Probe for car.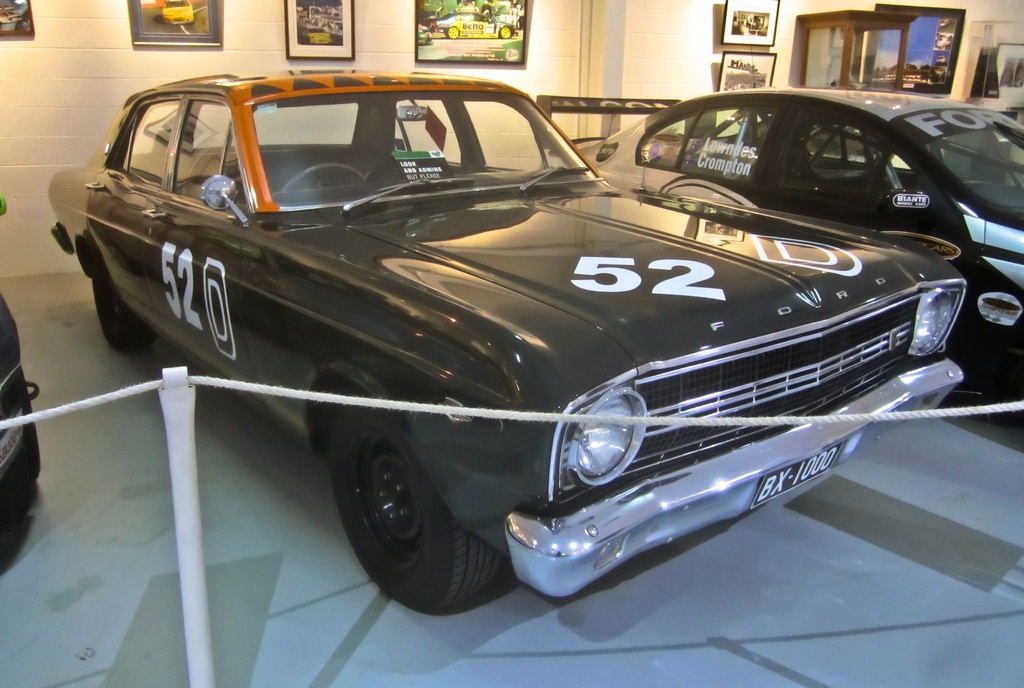
Probe result: crop(0, 194, 43, 538).
